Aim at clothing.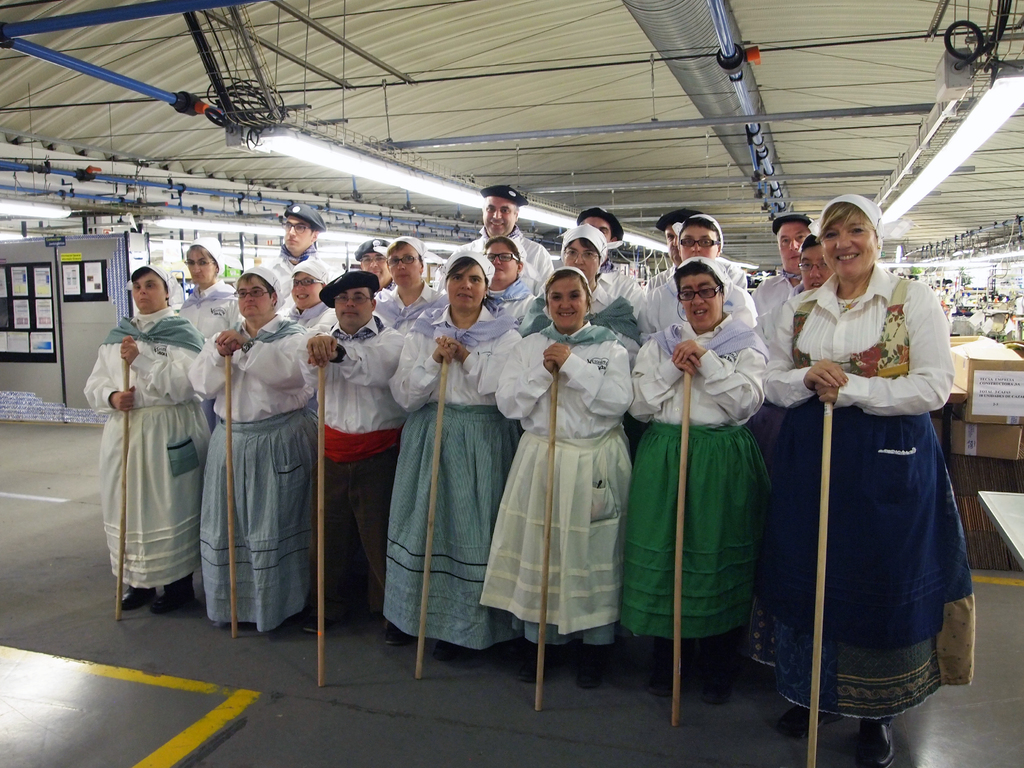
Aimed at l=641, t=264, r=752, b=342.
